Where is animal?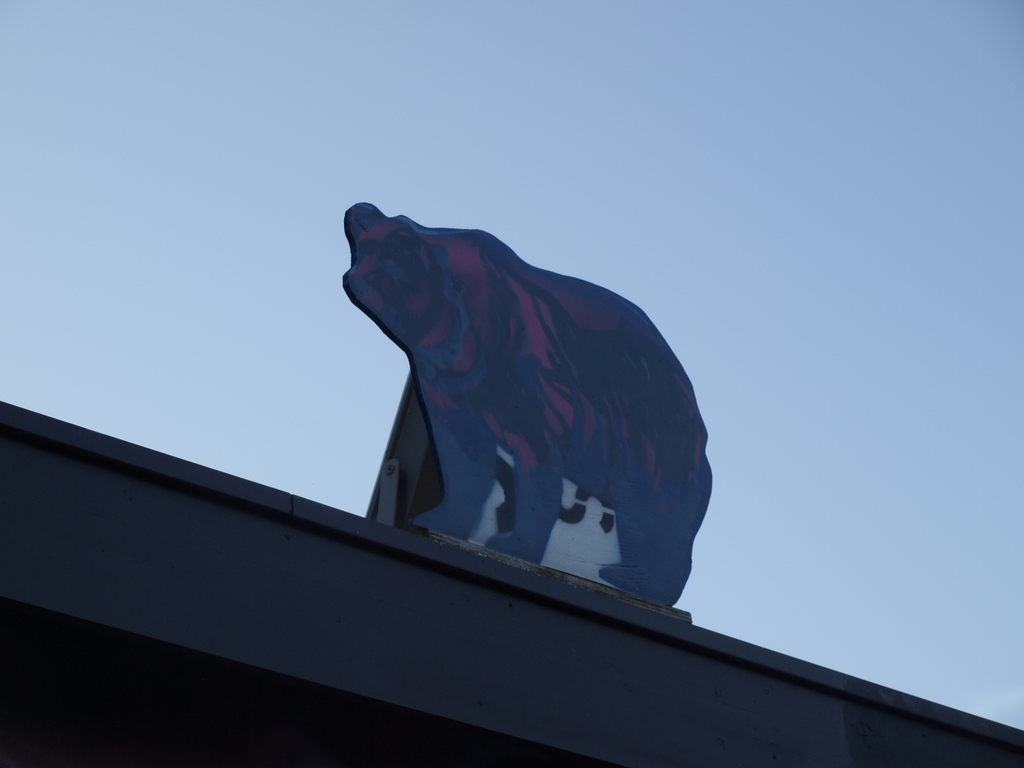
left=337, top=198, right=717, bottom=611.
